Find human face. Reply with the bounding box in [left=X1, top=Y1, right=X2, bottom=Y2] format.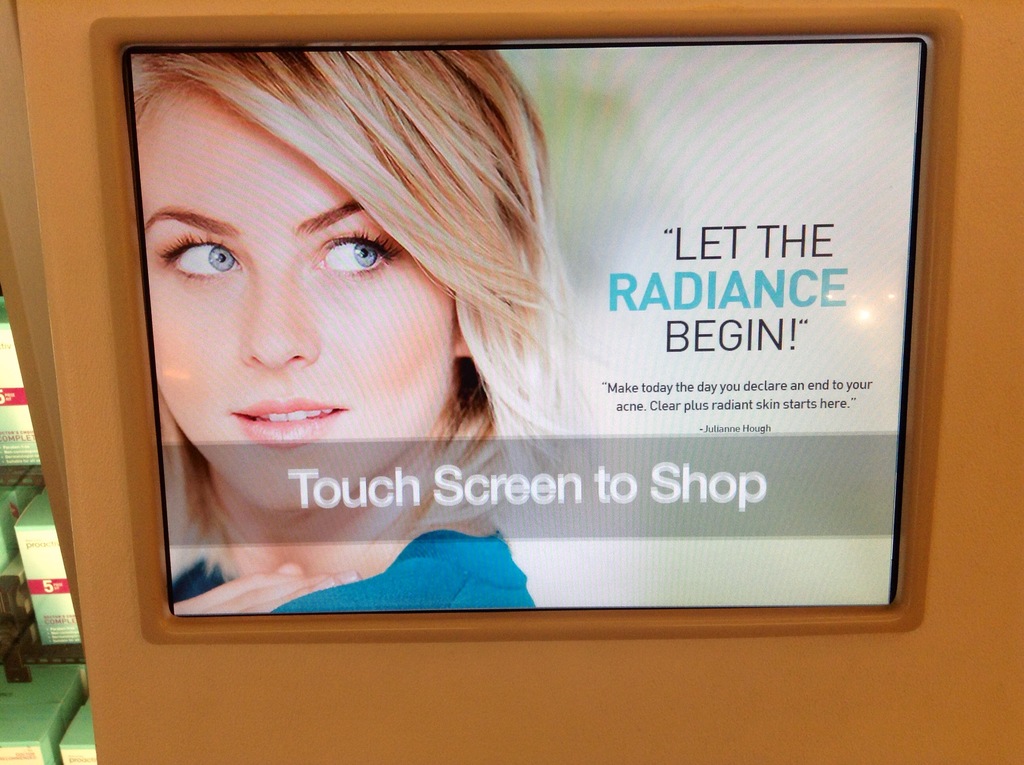
[left=135, top=85, right=452, bottom=513].
